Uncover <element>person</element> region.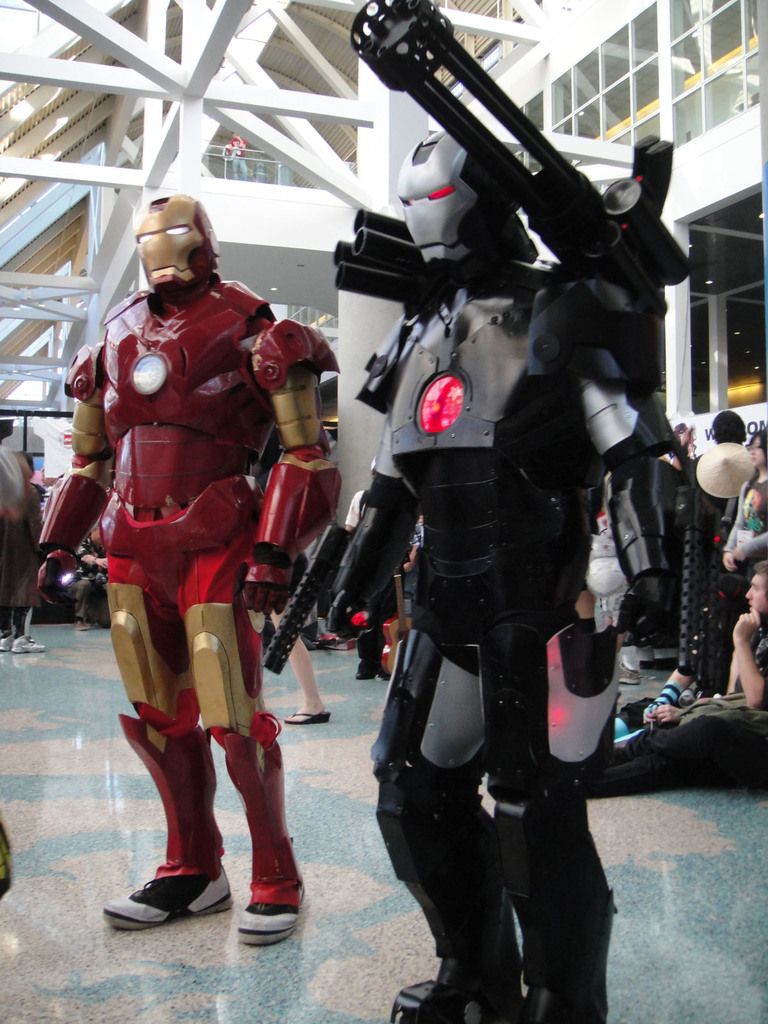
Uncovered: <region>66, 518, 108, 629</region>.
